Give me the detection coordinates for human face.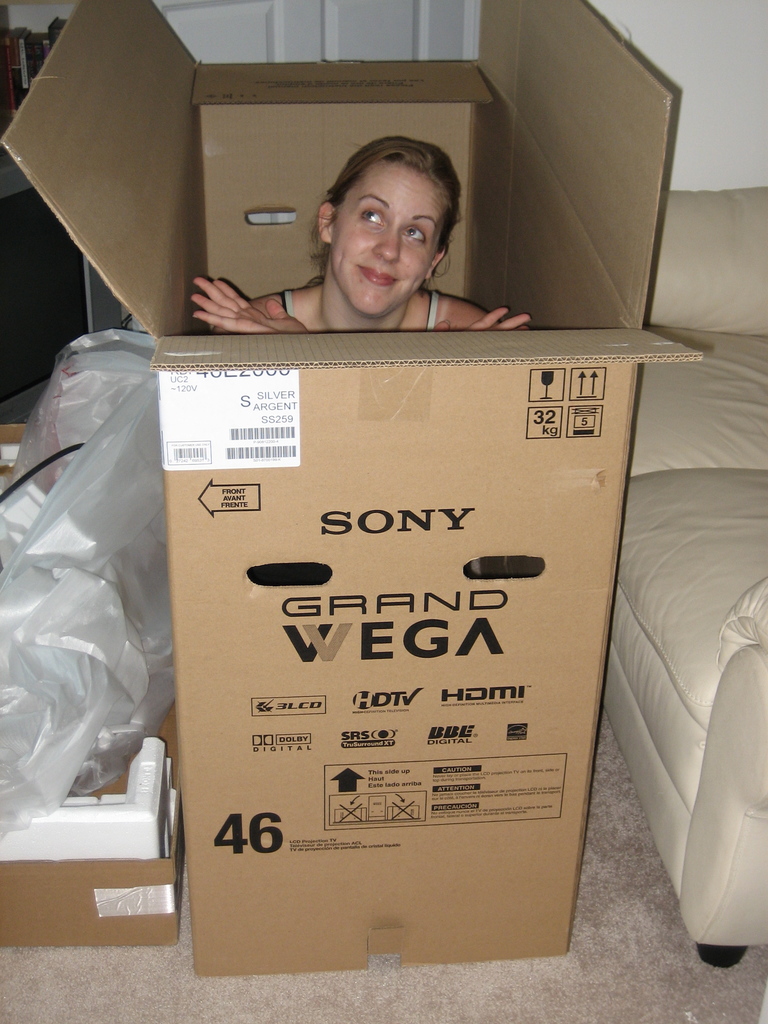
bbox=(334, 157, 444, 318).
